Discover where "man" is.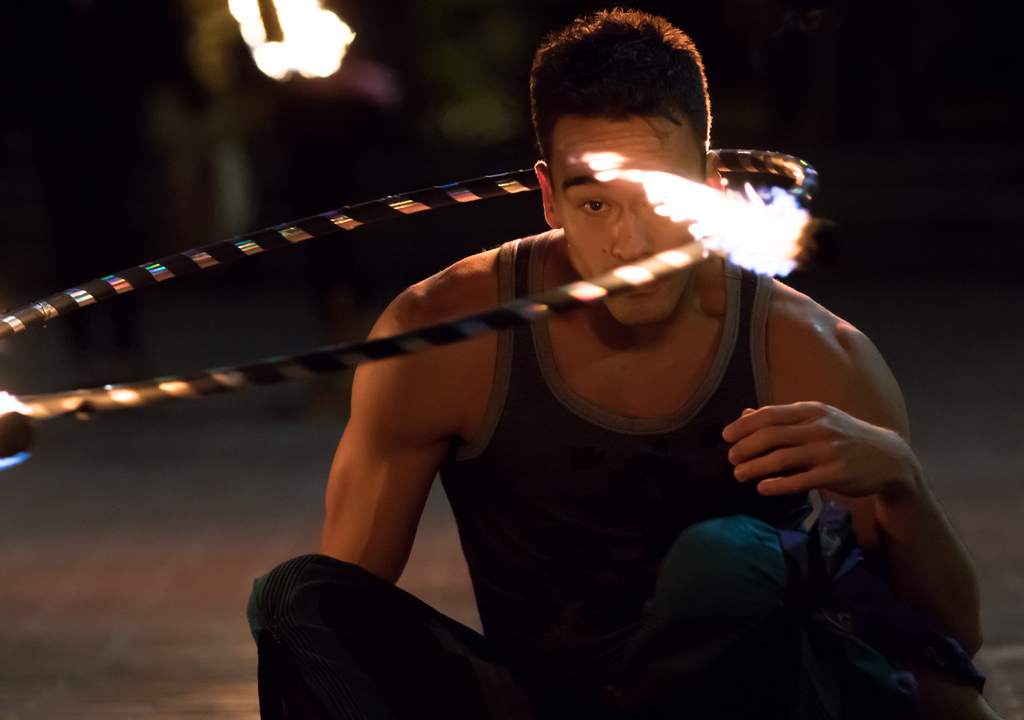
Discovered at 158:31:957:678.
